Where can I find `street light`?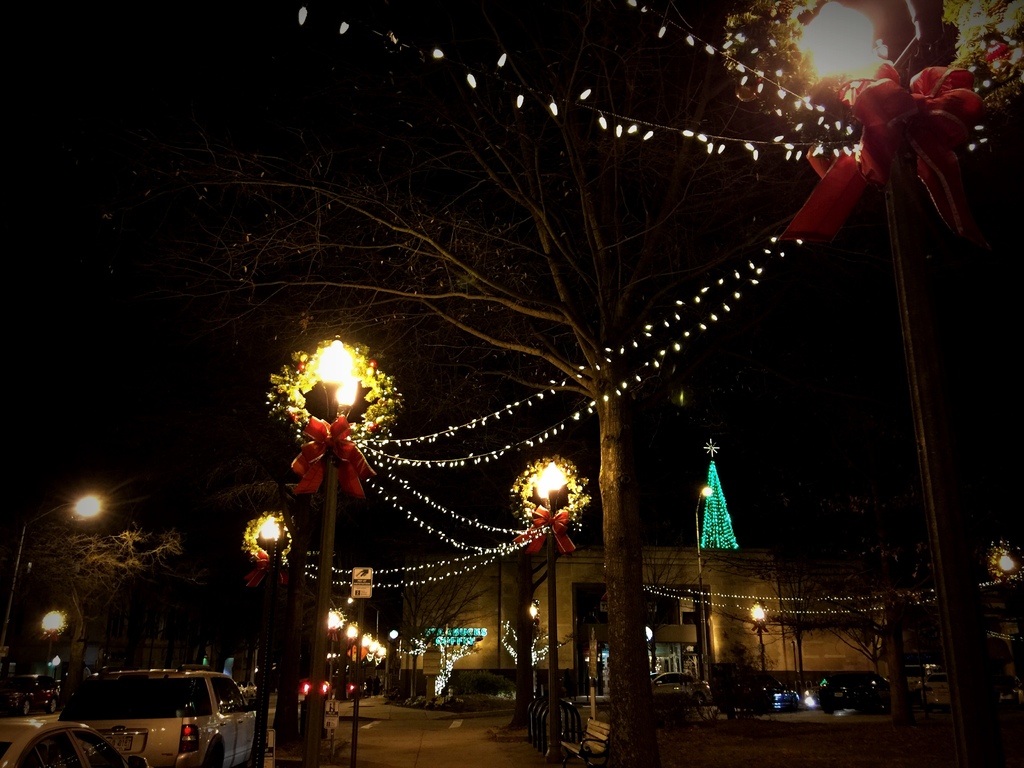
You can find it at [792,0,979,767].
